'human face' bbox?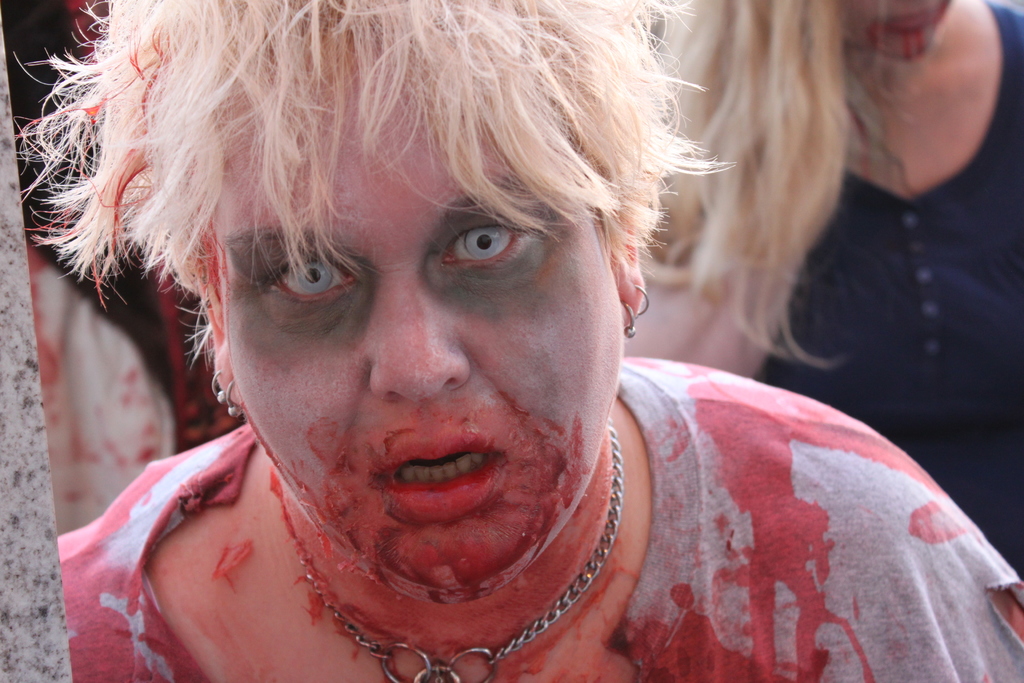
detection(229, 59, 623, 598)
